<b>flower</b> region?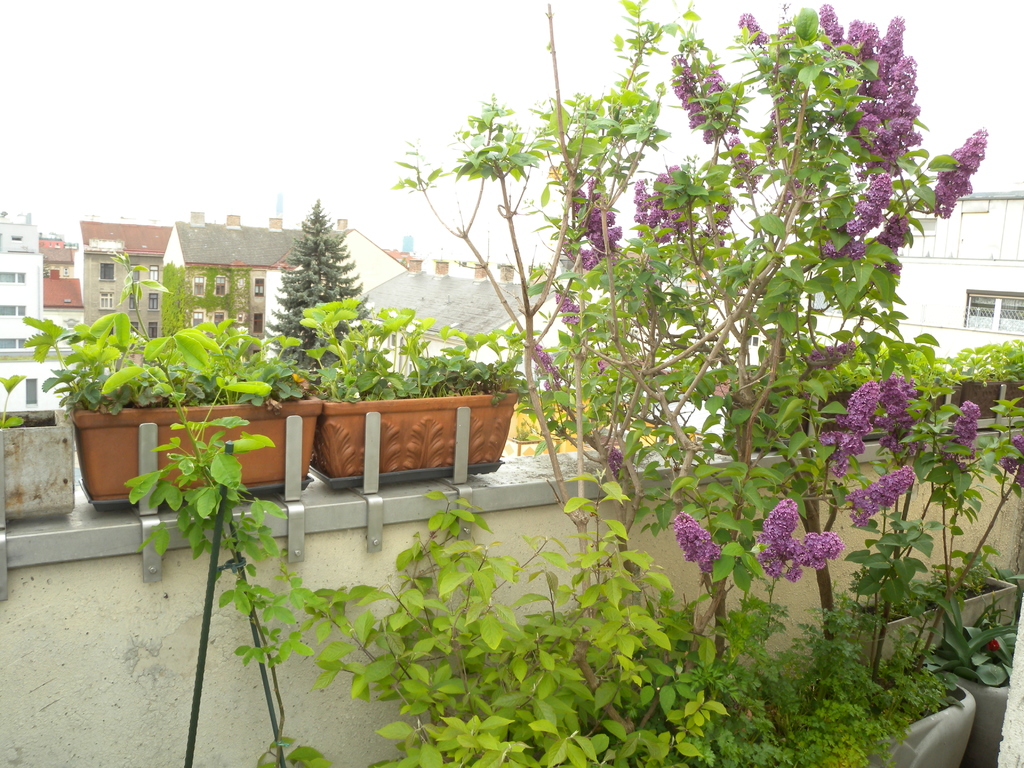
rect(753, 493, 845, 581)
